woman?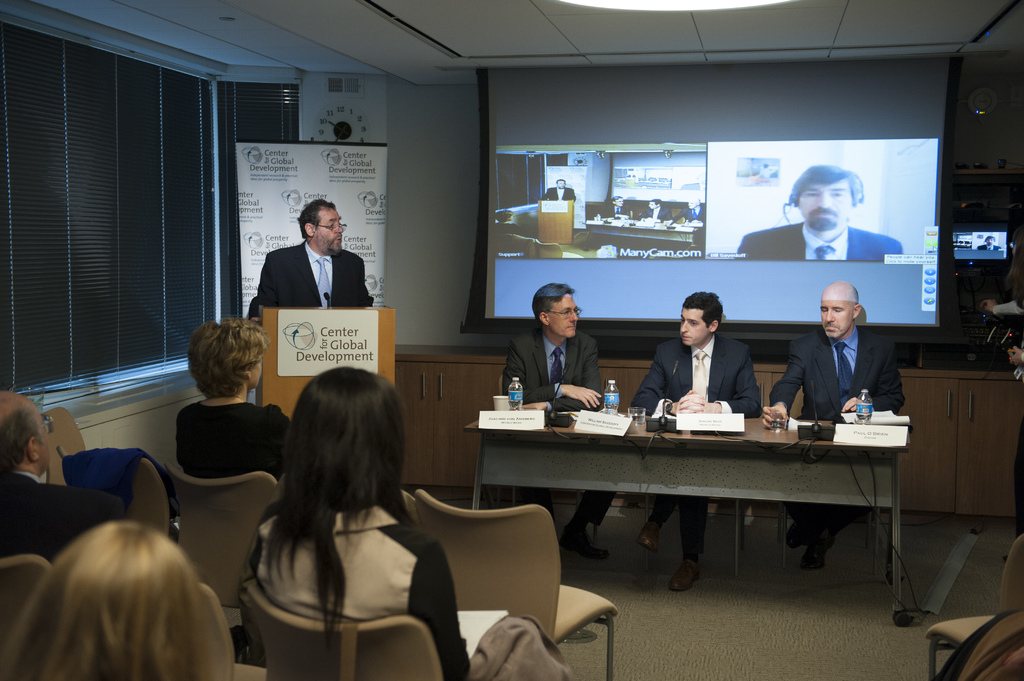
detection(237, 371, 477, 680)
